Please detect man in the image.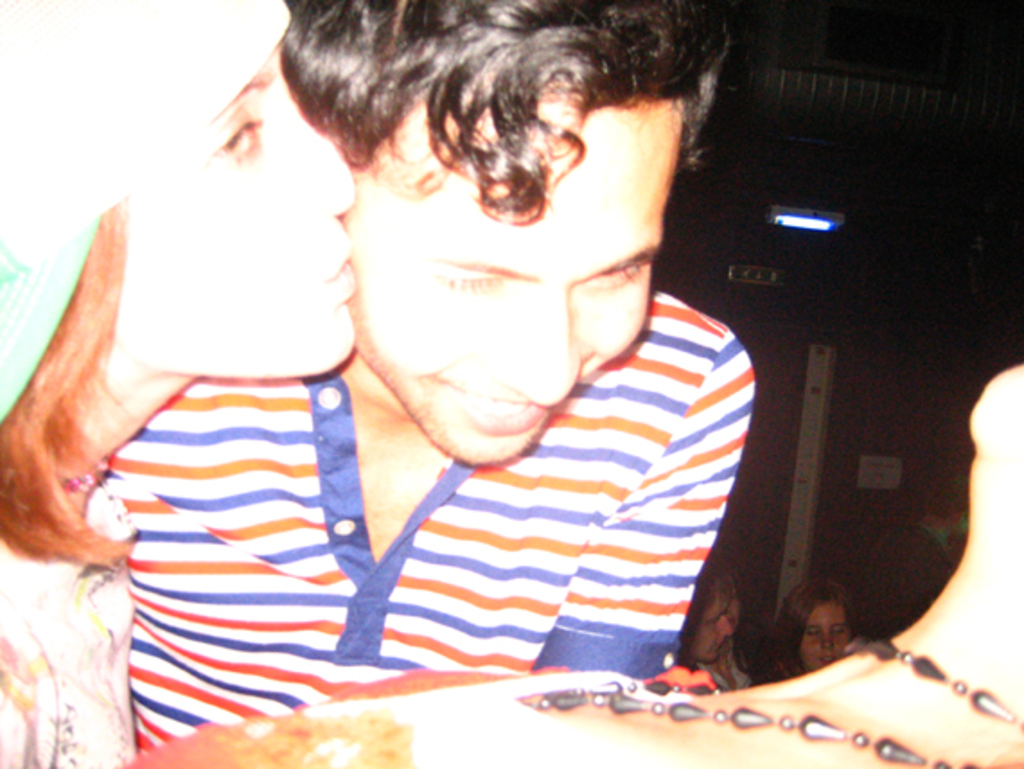
rect(93, 0, 755, 751).
